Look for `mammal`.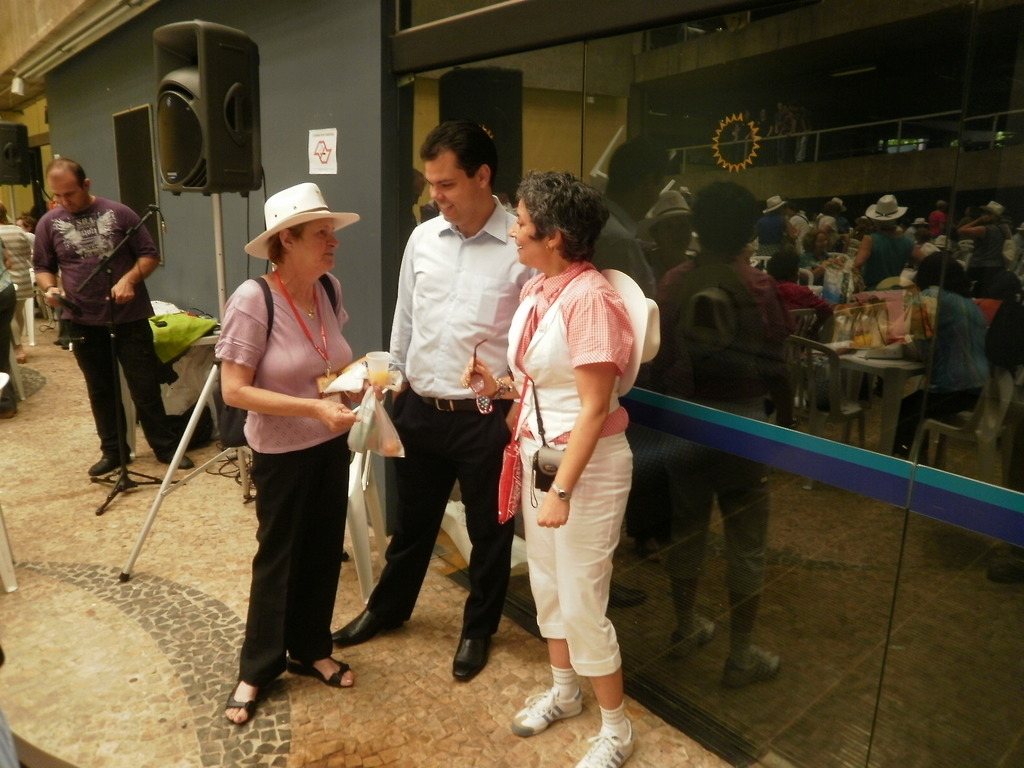
Found: x1=329, y1=109, x2=540, y2=685.
